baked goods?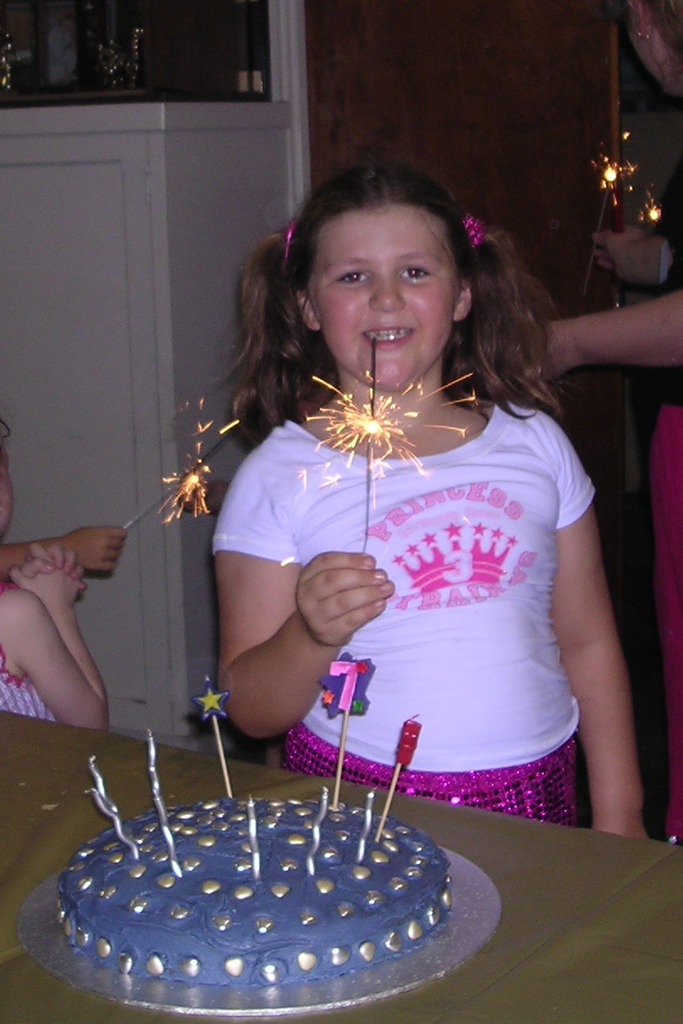
box=[49, 783, 465, 1000]
